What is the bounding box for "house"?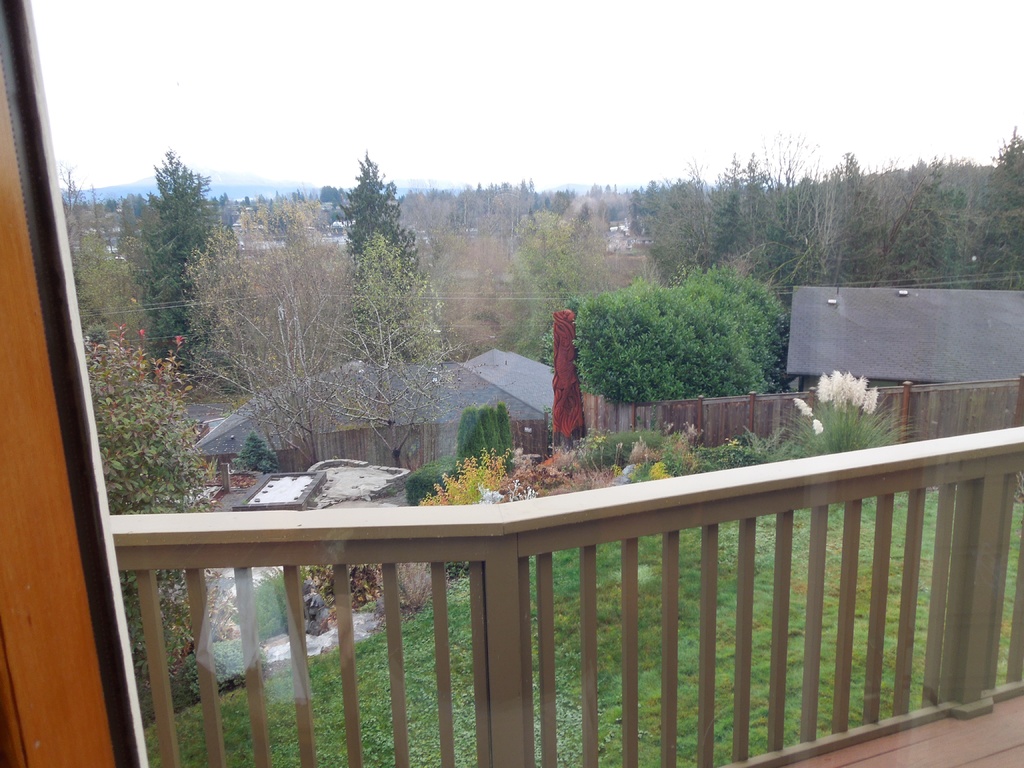
Rect(186, 349, 579, 479).
